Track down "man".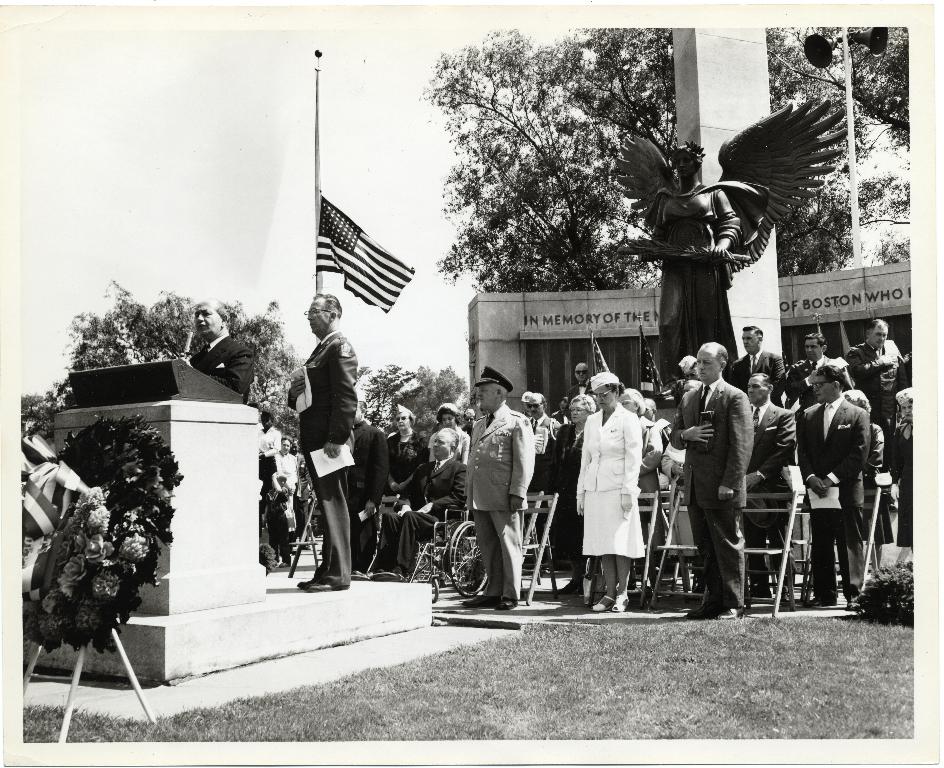
Tracked to x1=186, y1=298, x2=263, y2=395.
